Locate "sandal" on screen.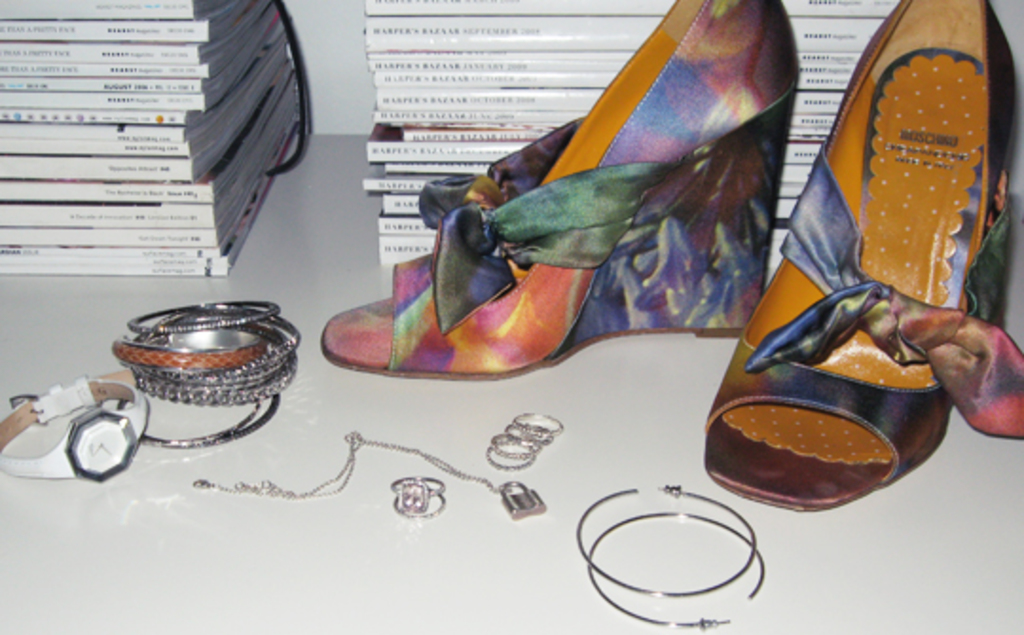
On screen at [left=322, top=2, right=796, bottom=375].
